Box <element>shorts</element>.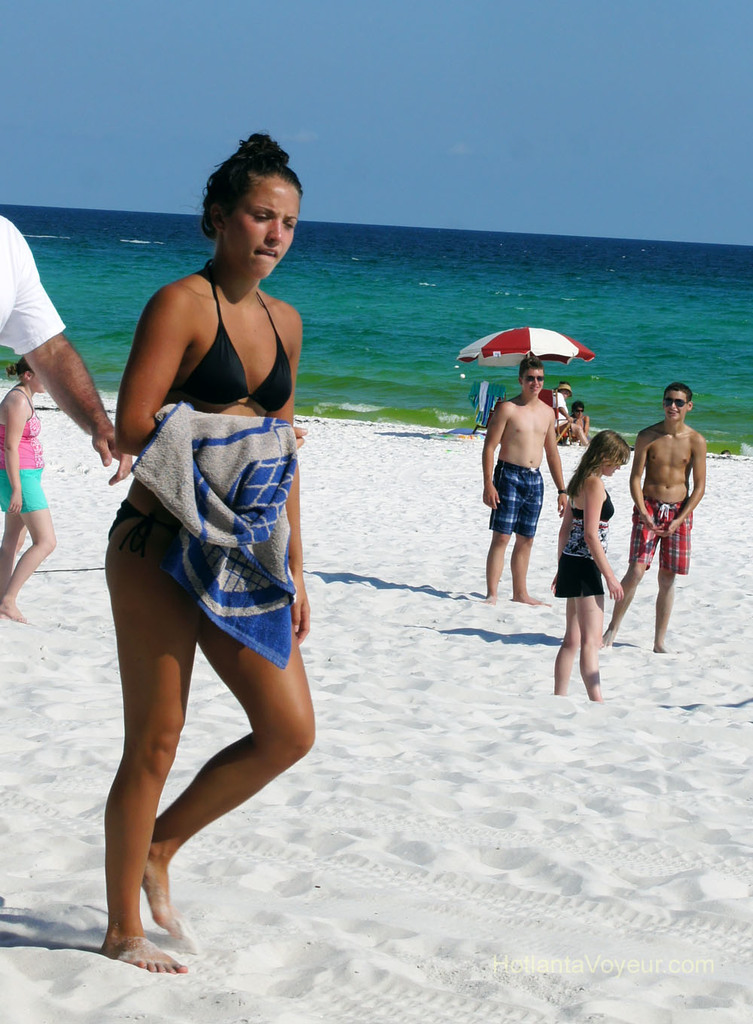
crop(553, 552, 606, 595).
